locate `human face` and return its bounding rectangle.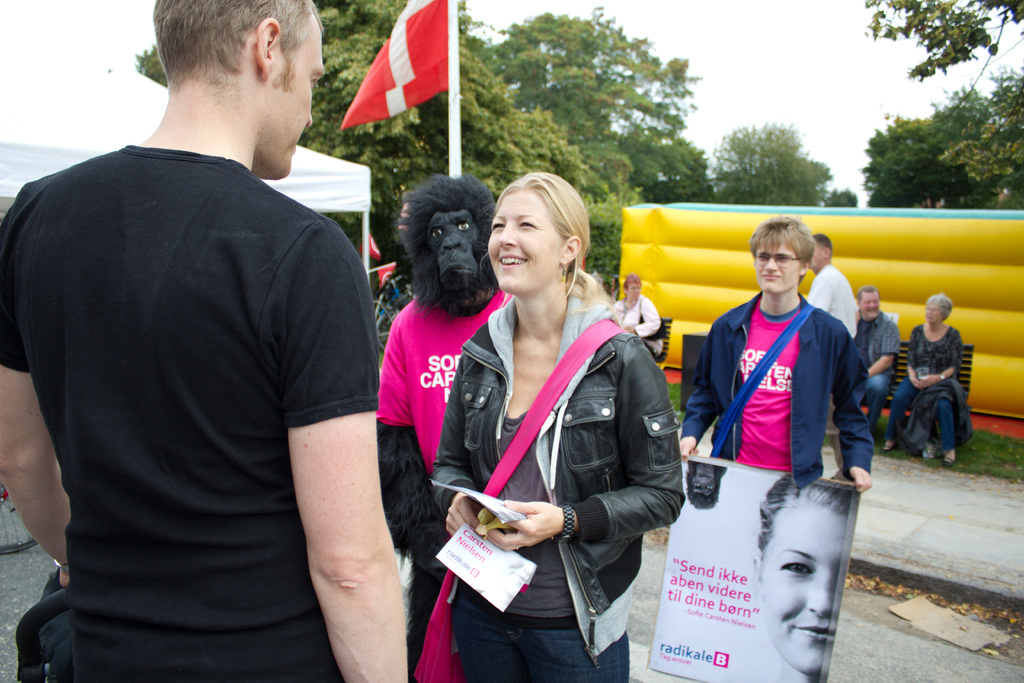
{"x1": 756, "y1": 506, "x2": 854, "y2": 678}.
